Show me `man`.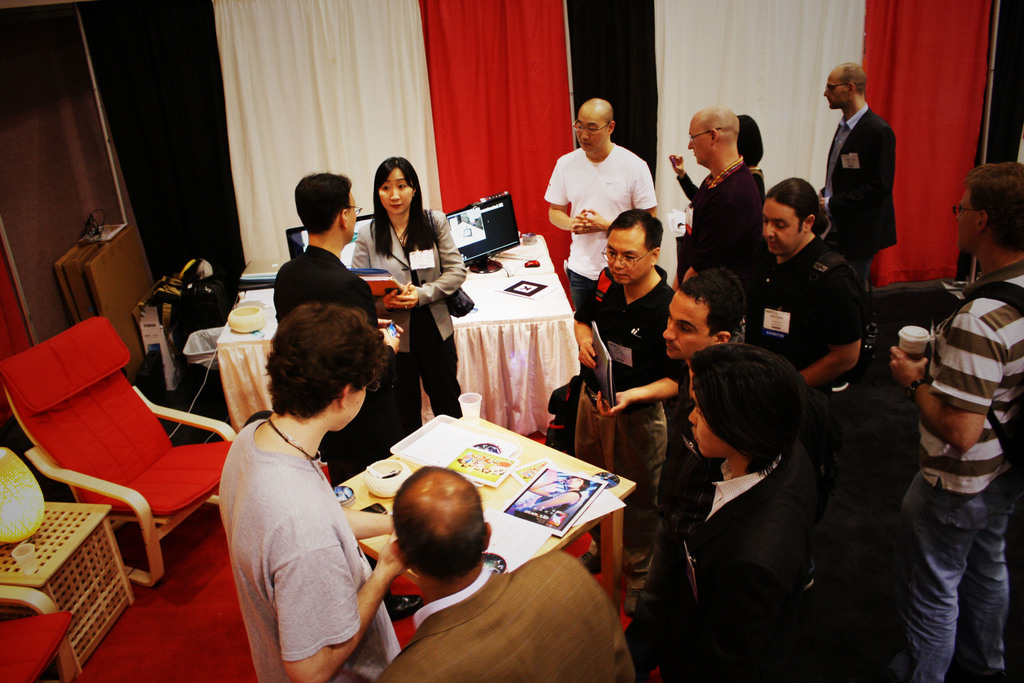
`man` is here: {"left": 655, "top": 347, "right": 815, "bottom": 682}.
